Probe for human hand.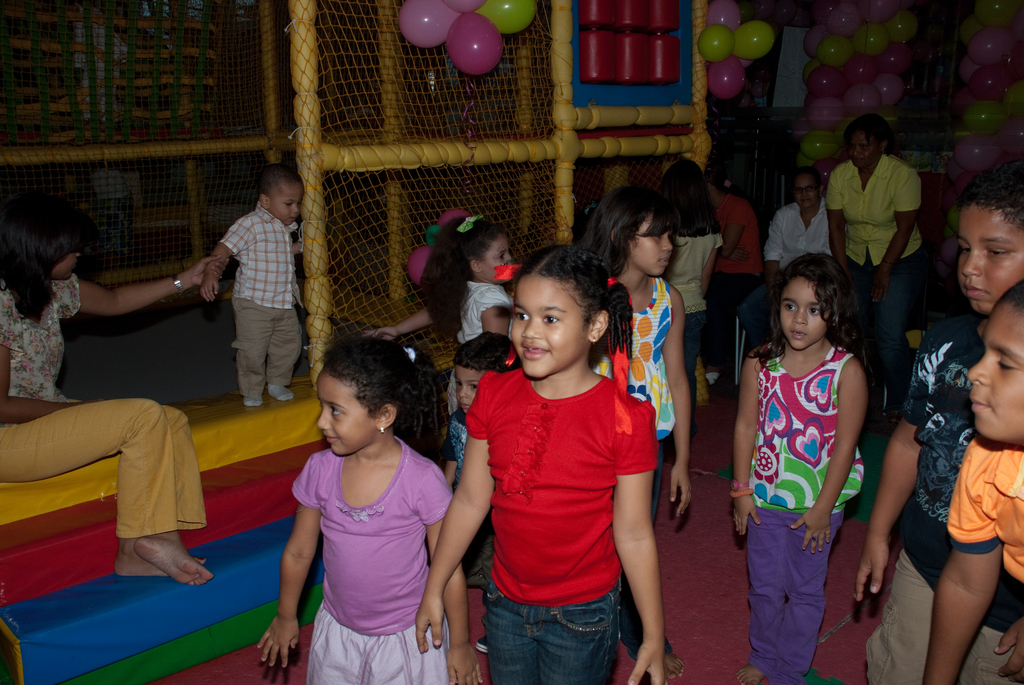
Probe result: (left=669, top=461, right=695, bottom=521).
